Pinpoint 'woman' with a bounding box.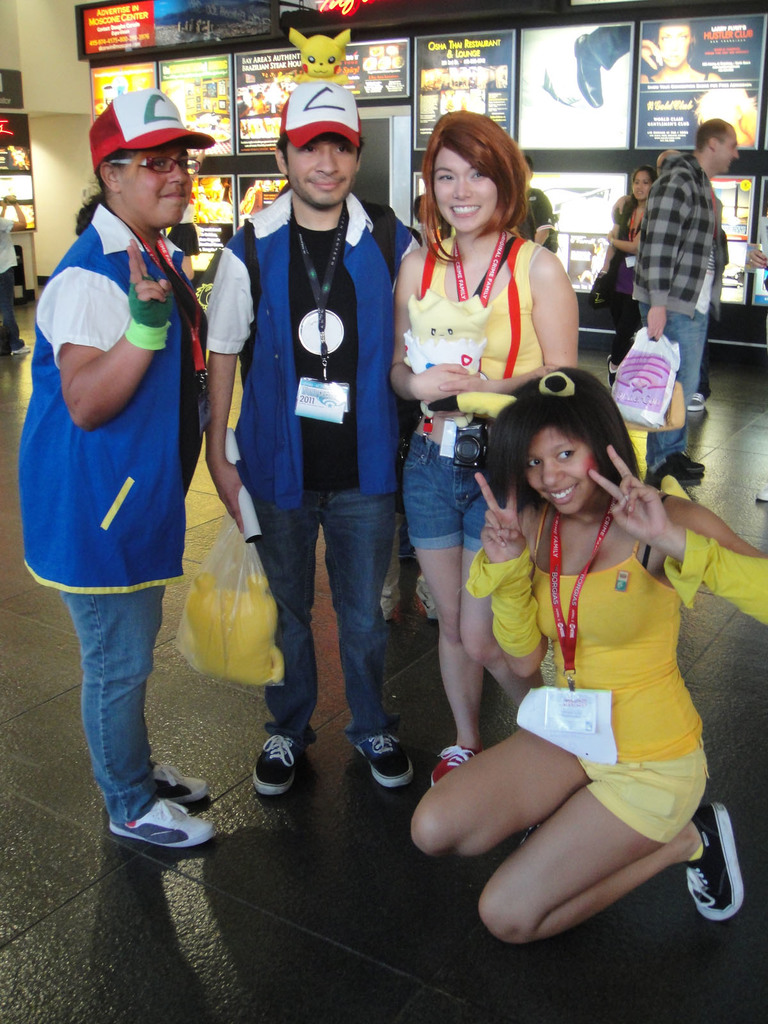
(22, 88, 220, 847).
